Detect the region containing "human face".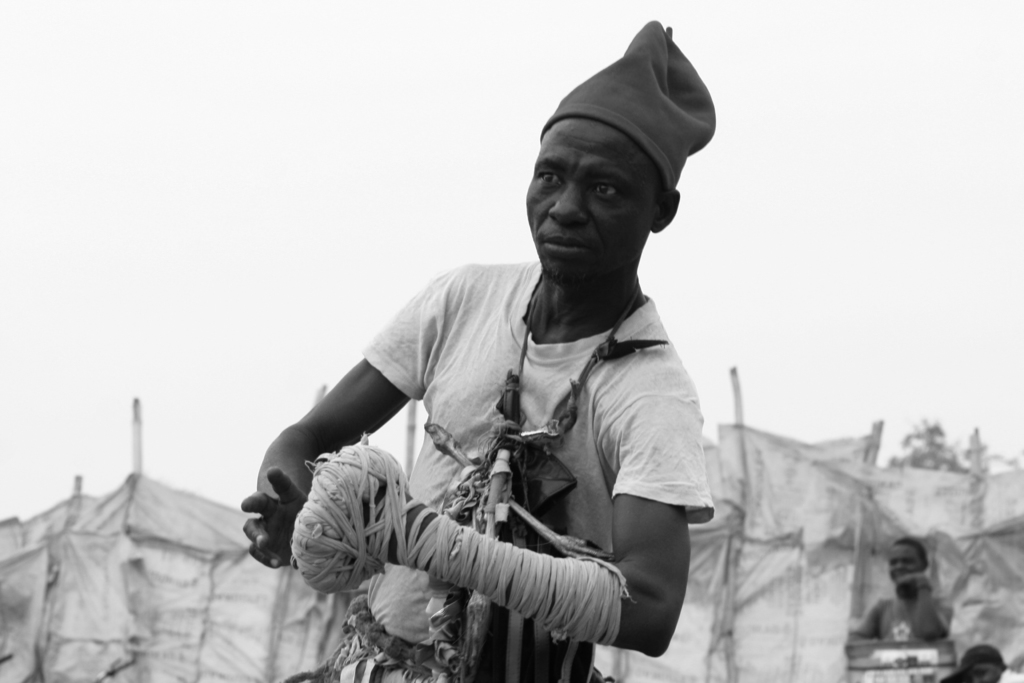
{"x1": 525, "y1": 117, "x2": 662, "y2": 283}.
